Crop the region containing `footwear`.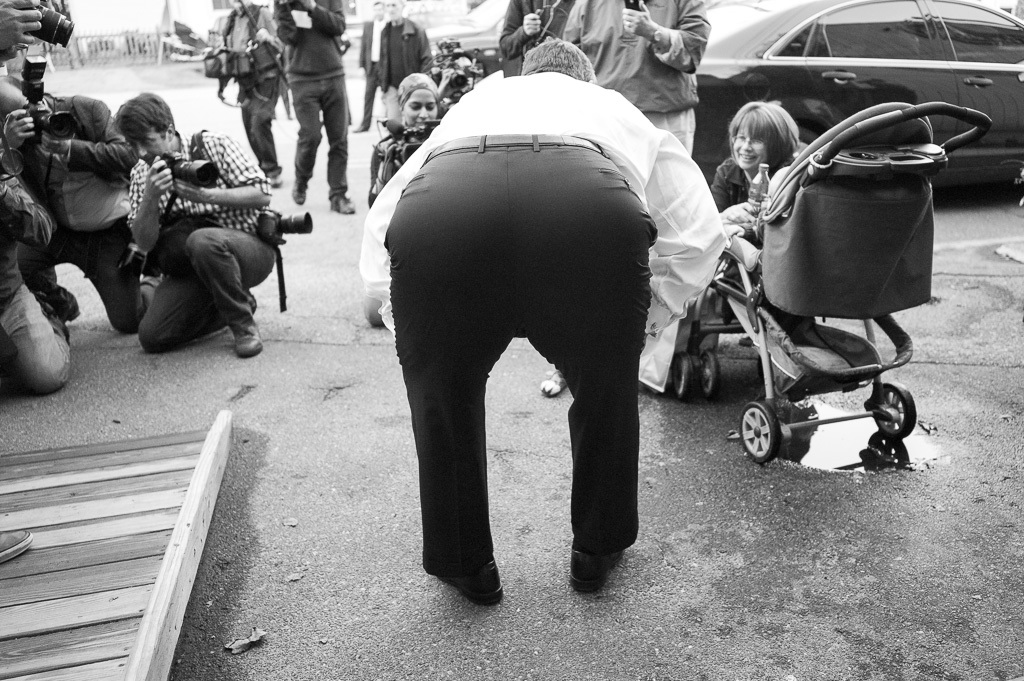
Crop region: <bbox>570, 542, 627, 598</bbox>.
